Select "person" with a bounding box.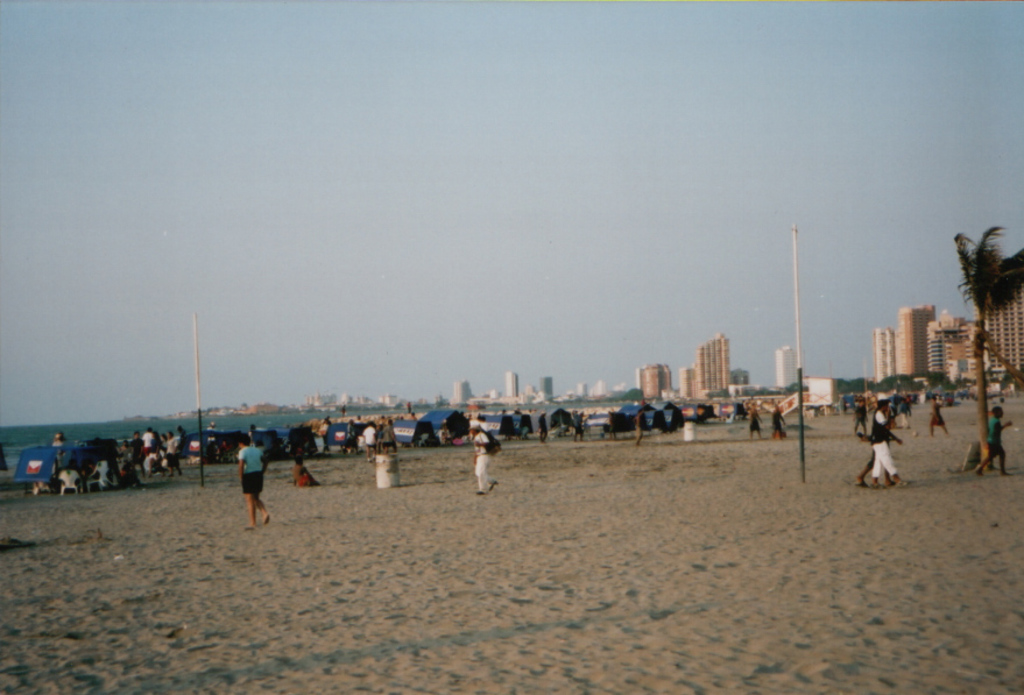
{"x1": 475, "y1": 421, "x2": 494, "y2": 496}.
